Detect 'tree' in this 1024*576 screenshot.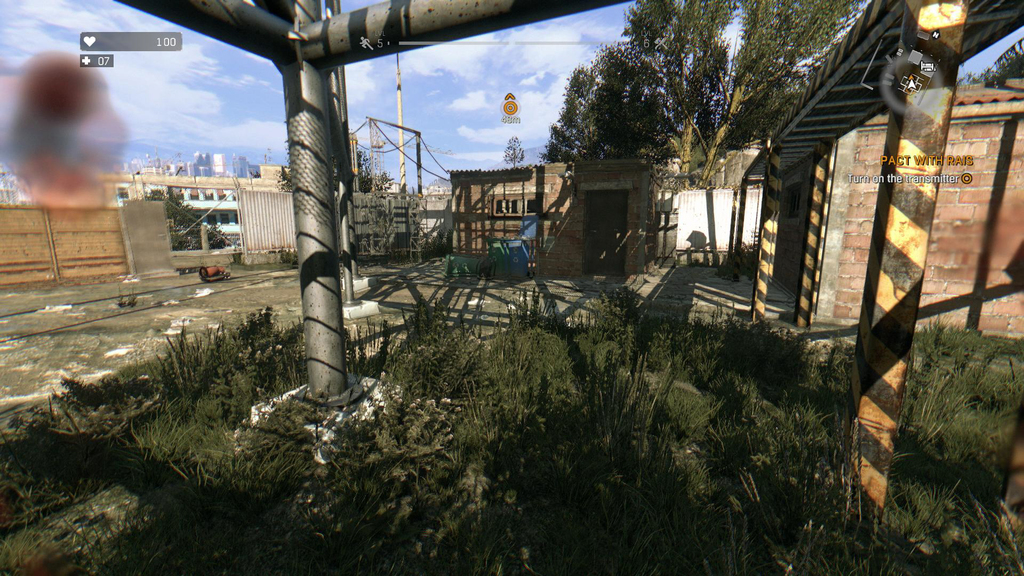
Detection: BBox(138, 189, 229, 250).
